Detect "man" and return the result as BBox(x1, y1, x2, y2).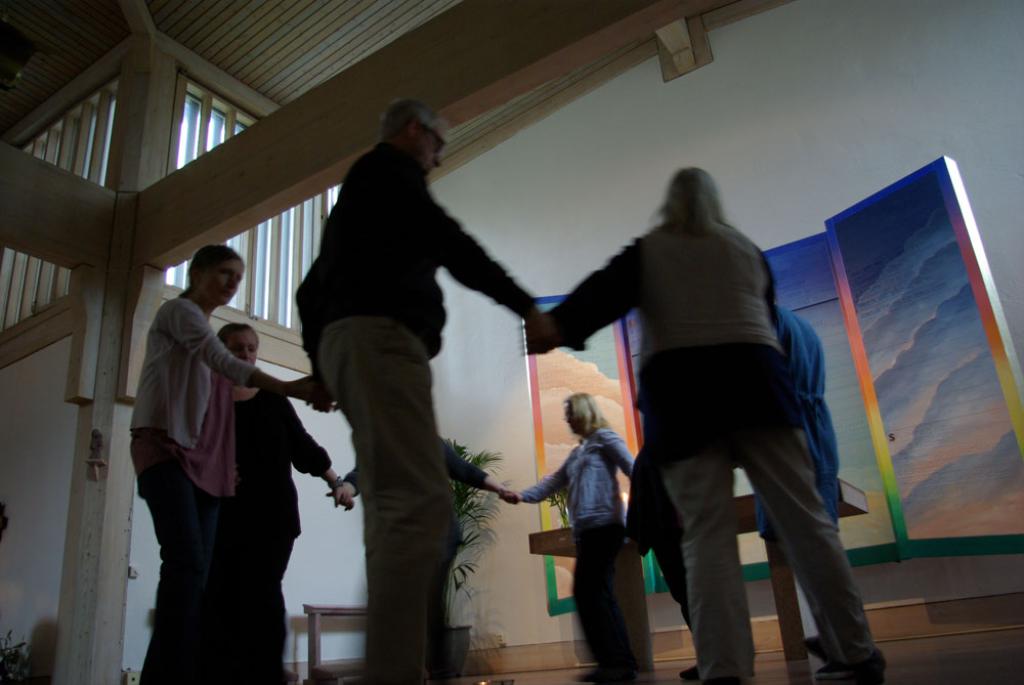
BBox(515, 381, 652, 683).
